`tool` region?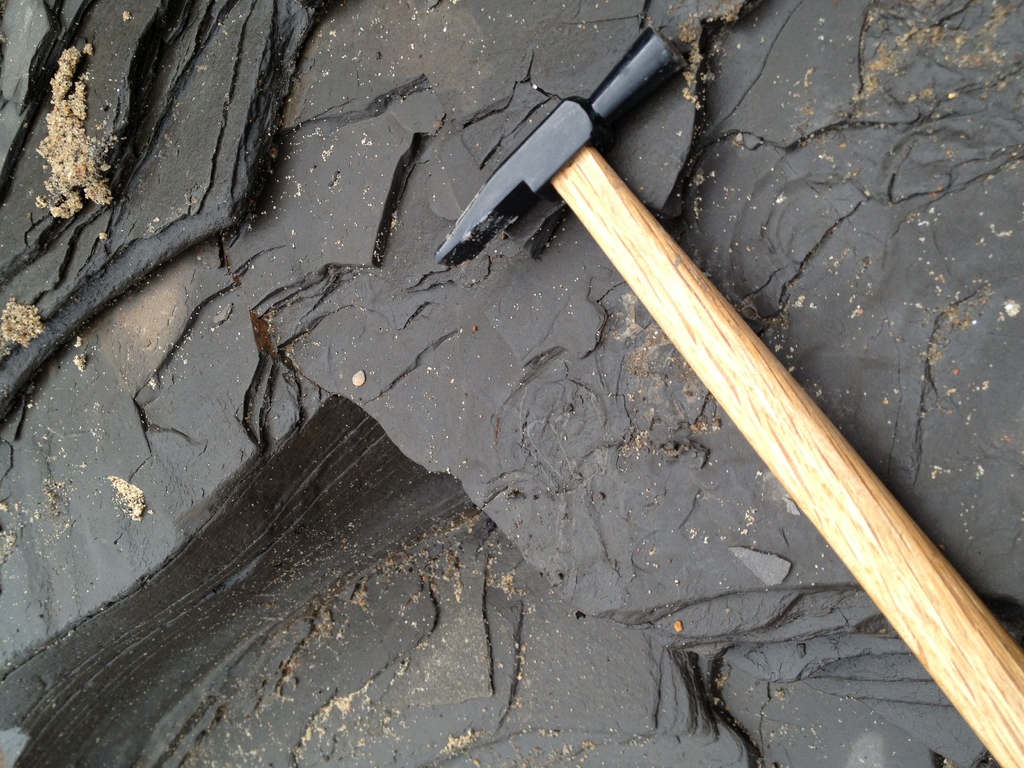
334:67:948:753
